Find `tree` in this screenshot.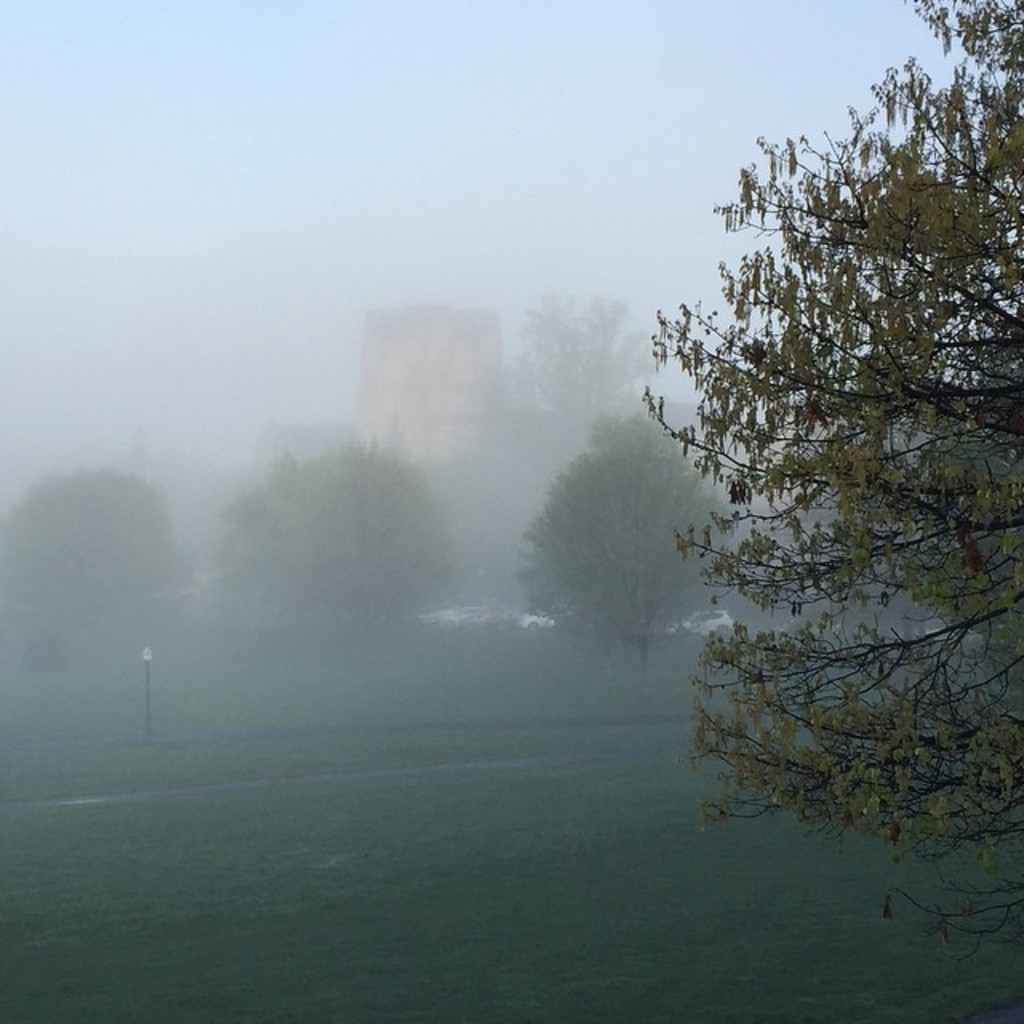
The bounding box for `tree` is detection(667, 62, 984, 984).
